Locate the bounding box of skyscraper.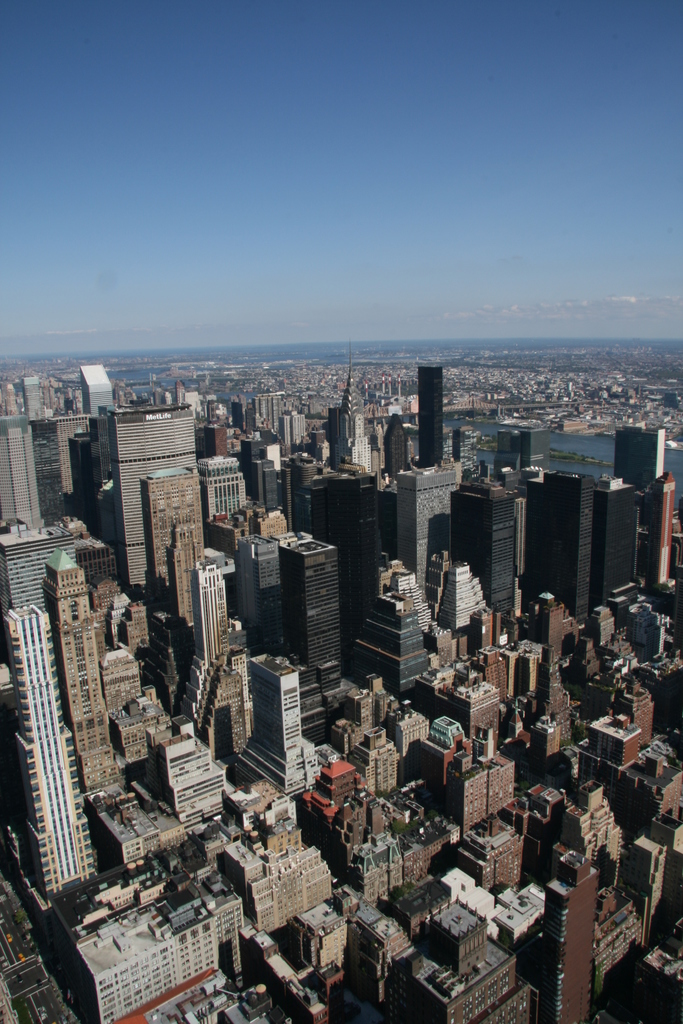
Bounding box: <box>599,484,632,602</box>.
